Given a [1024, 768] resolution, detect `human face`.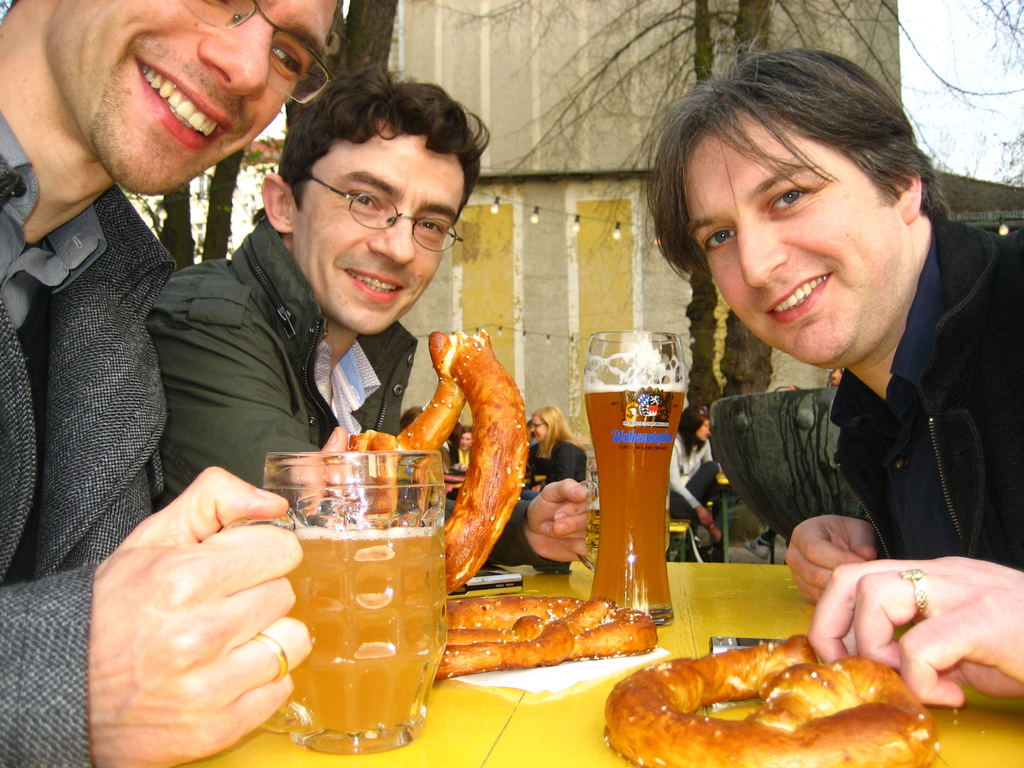
rect(293, 108, 467, 337).
